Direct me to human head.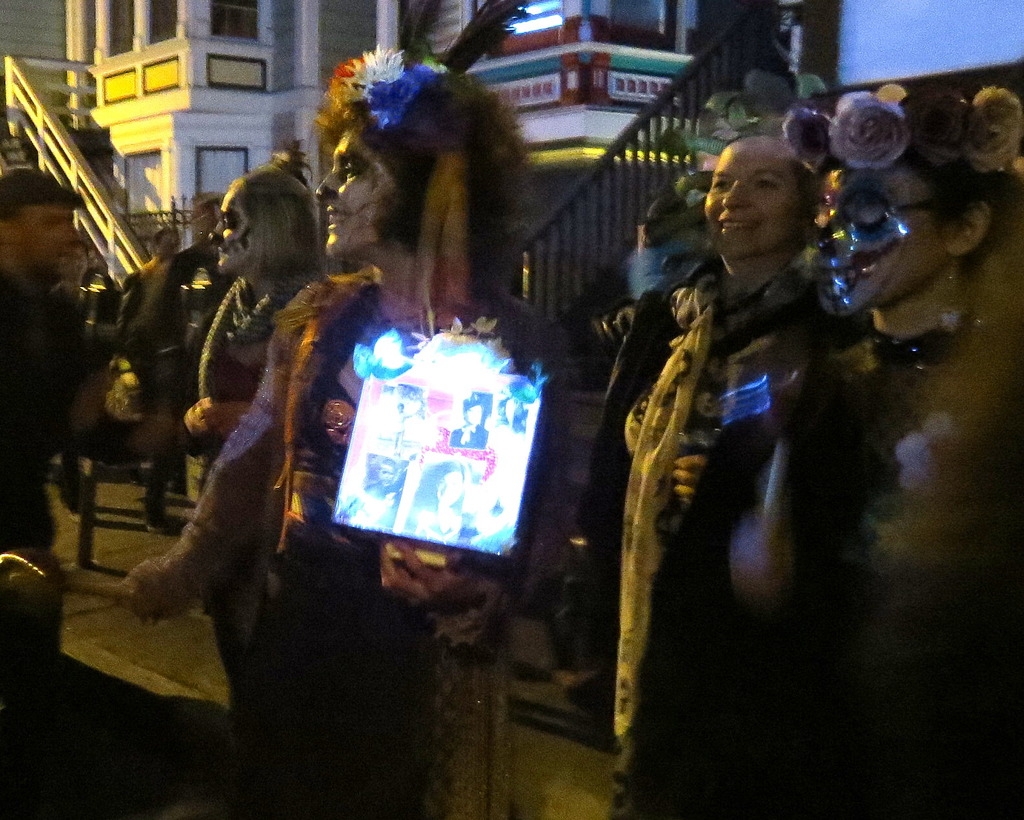
Direction: region(0, 169, 73, 285).
